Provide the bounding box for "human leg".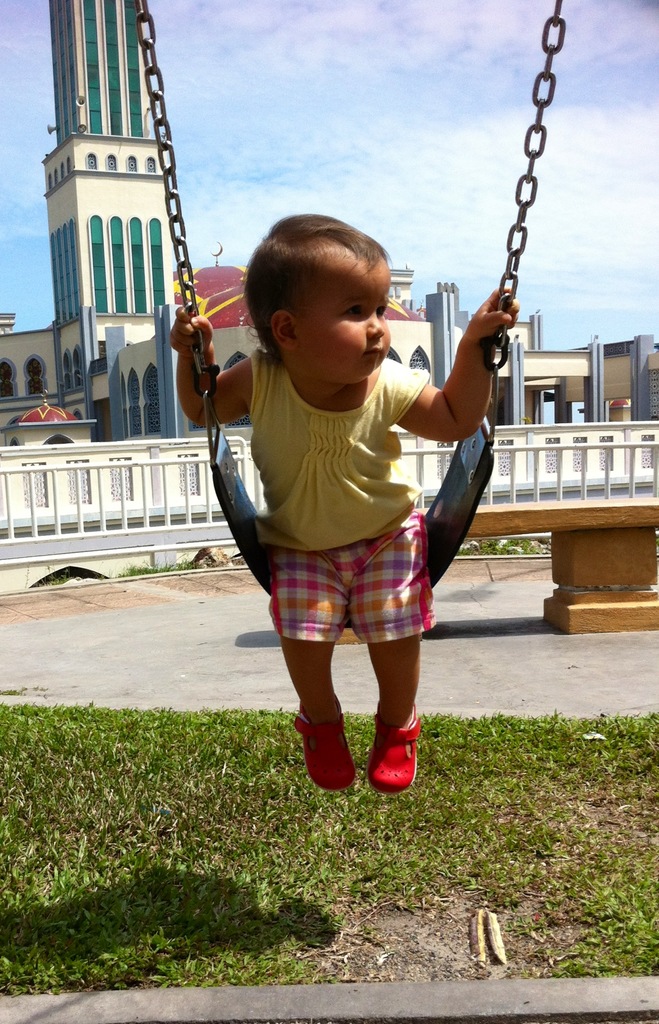
locate(349, 503, 435, 790).
